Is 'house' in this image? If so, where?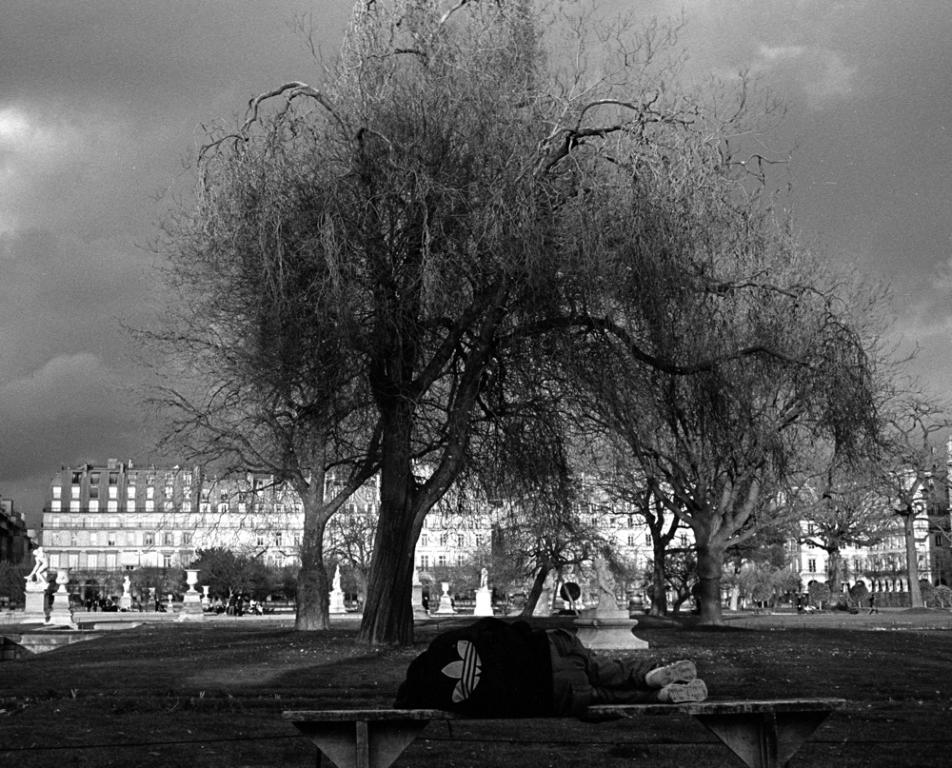
Yes, at box(40, 467, 934, 592).
